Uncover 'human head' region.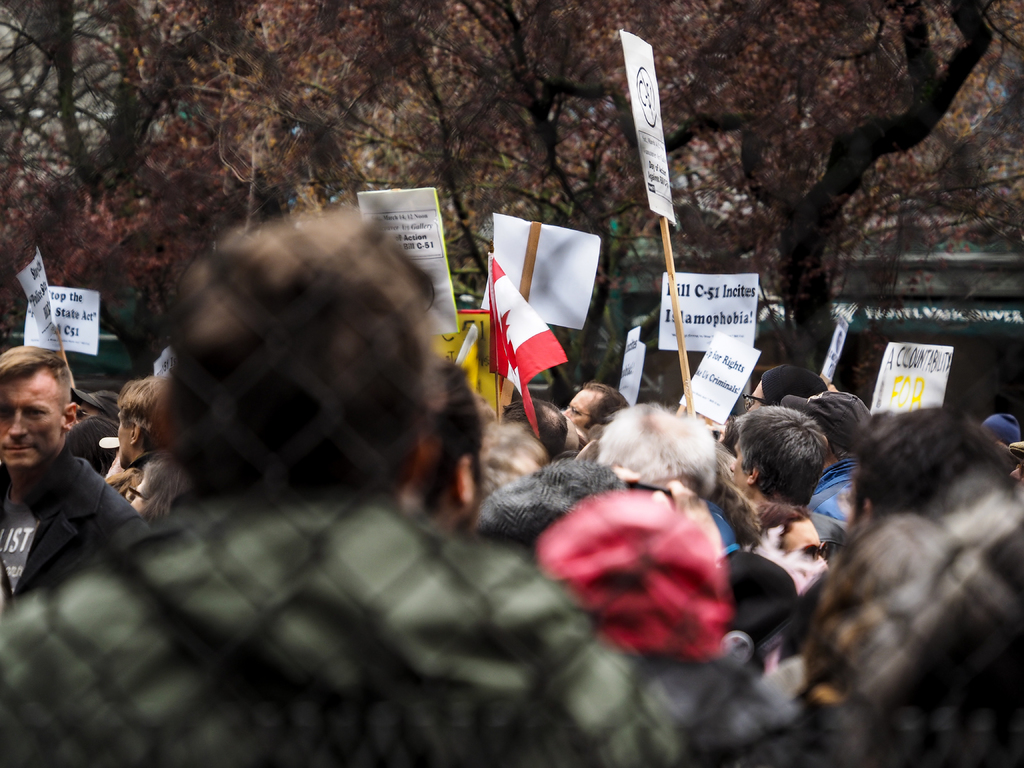
Uncovered: [582, 401, 726, 492].
